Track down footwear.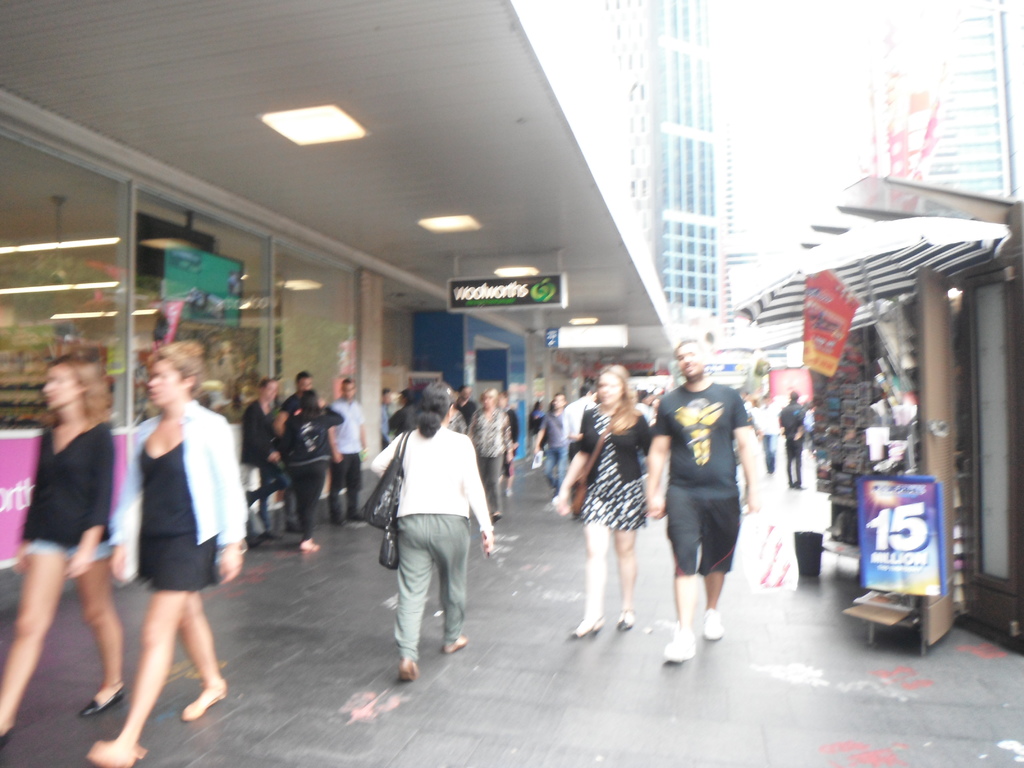
Tracked to <bbox>88, 735, 143, 760</bbox>.
